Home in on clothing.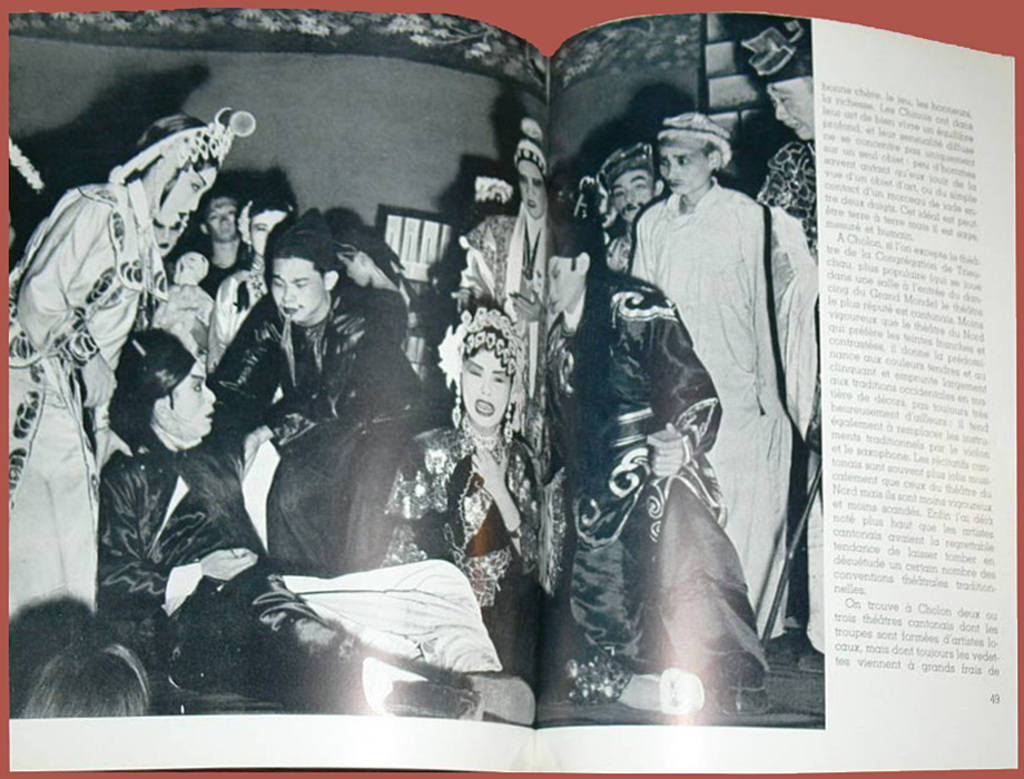
Homed in at (210, 274, 263, 342).
